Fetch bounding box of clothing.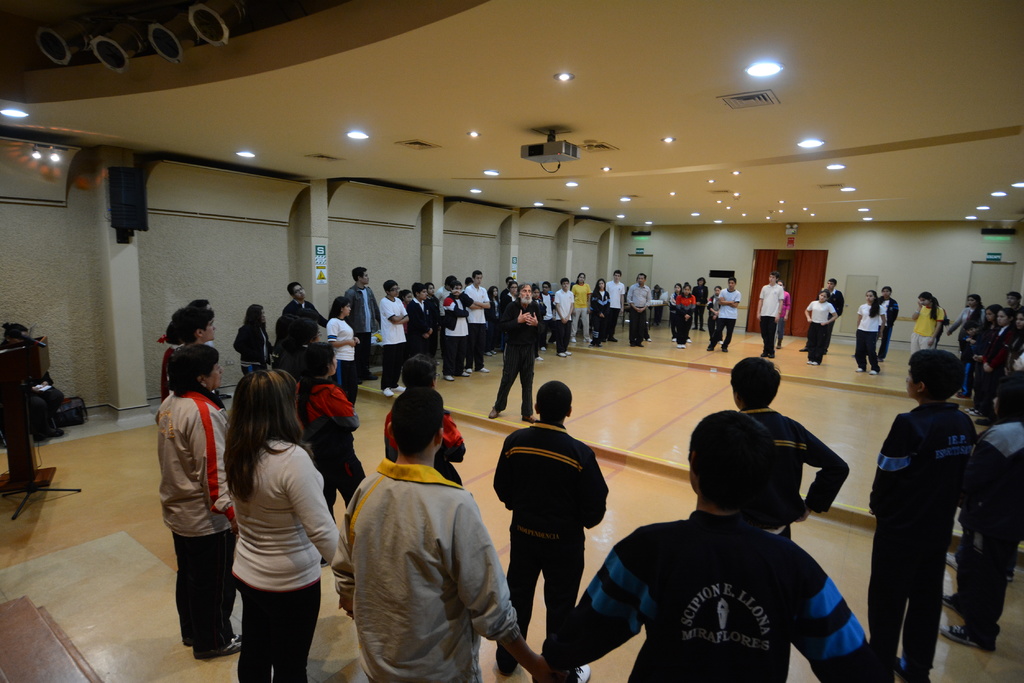
Bbox: [380,296,404,390].
